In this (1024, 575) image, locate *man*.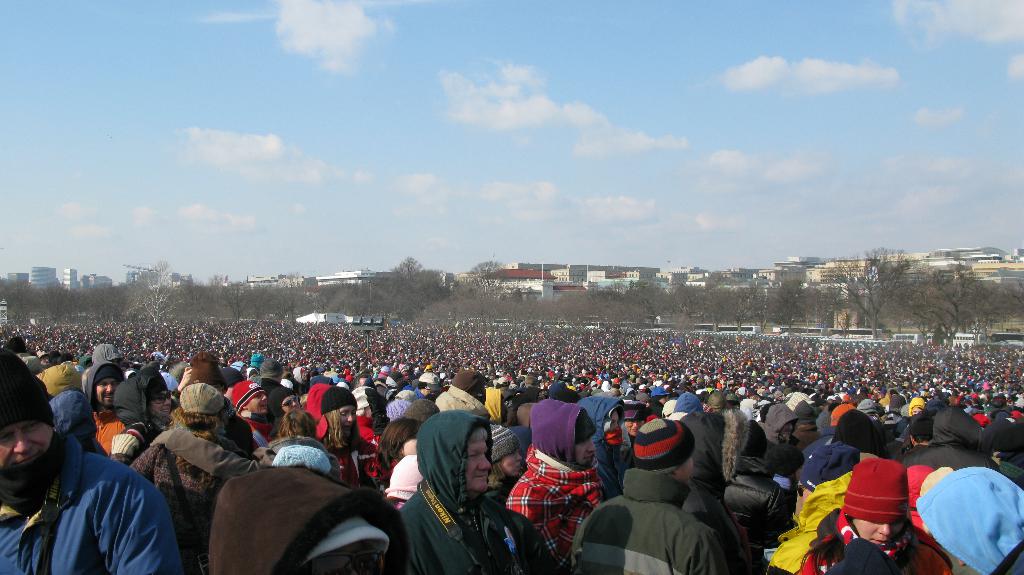
Bounding box: (12,370,182,574).
